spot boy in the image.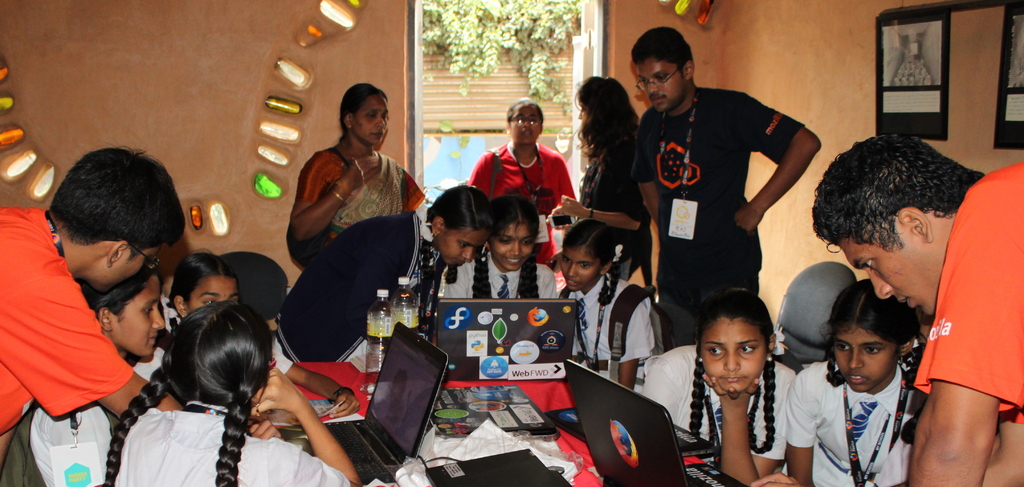
boy found at locate(808, 133, 1023, 486).
